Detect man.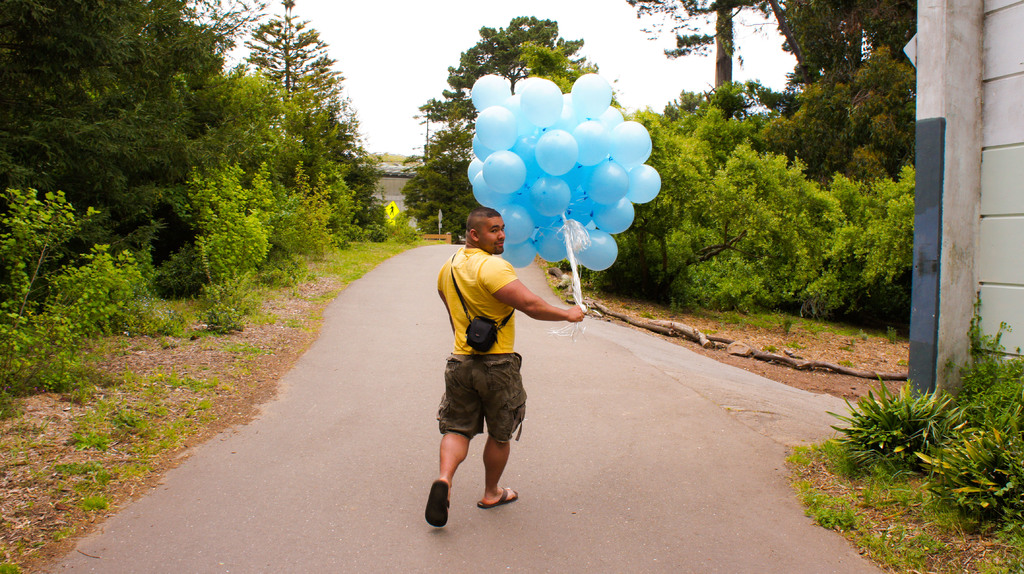
Detected at crop(418, 196, 565, 522).
